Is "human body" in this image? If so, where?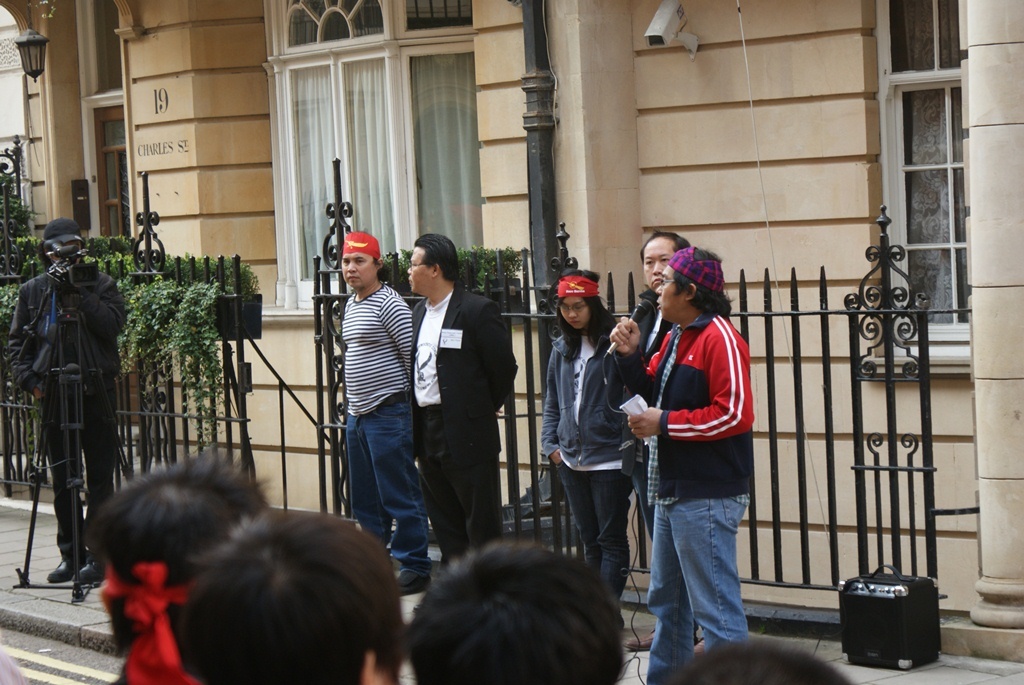
Yes, at (536, 269, 632, 604).
